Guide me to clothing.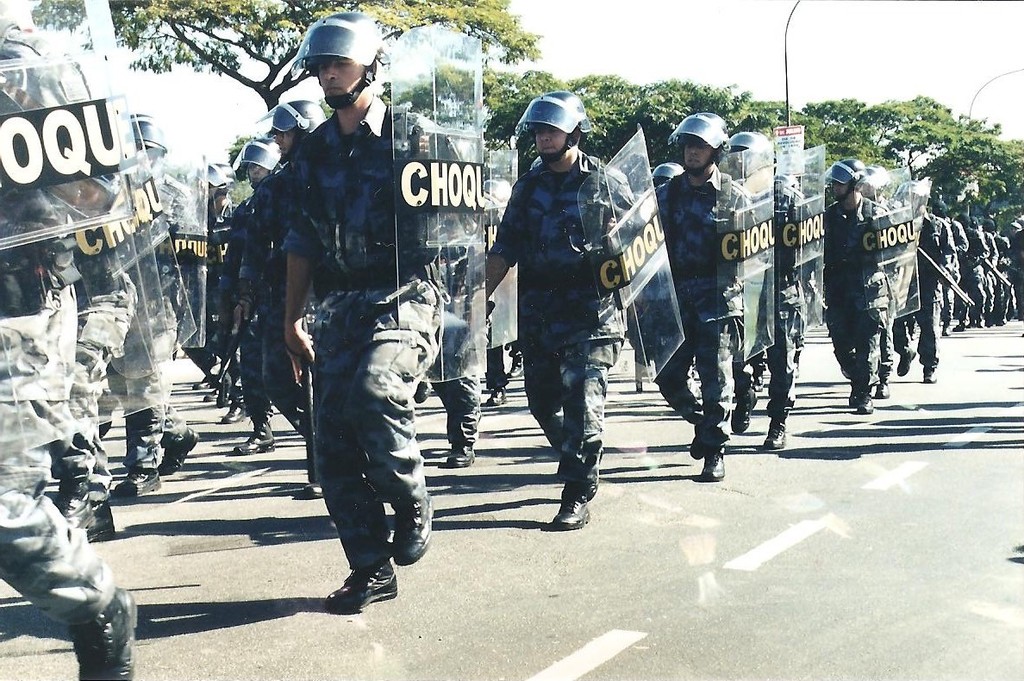
Guidance: 876:184:910:367.
